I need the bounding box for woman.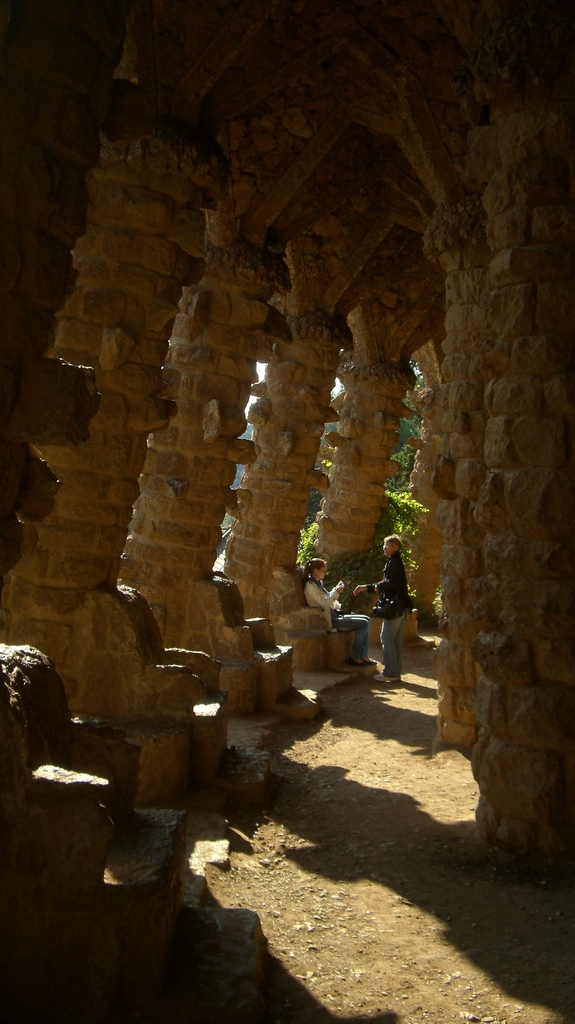
Here it is: detection(303, 560, 368, 669).
